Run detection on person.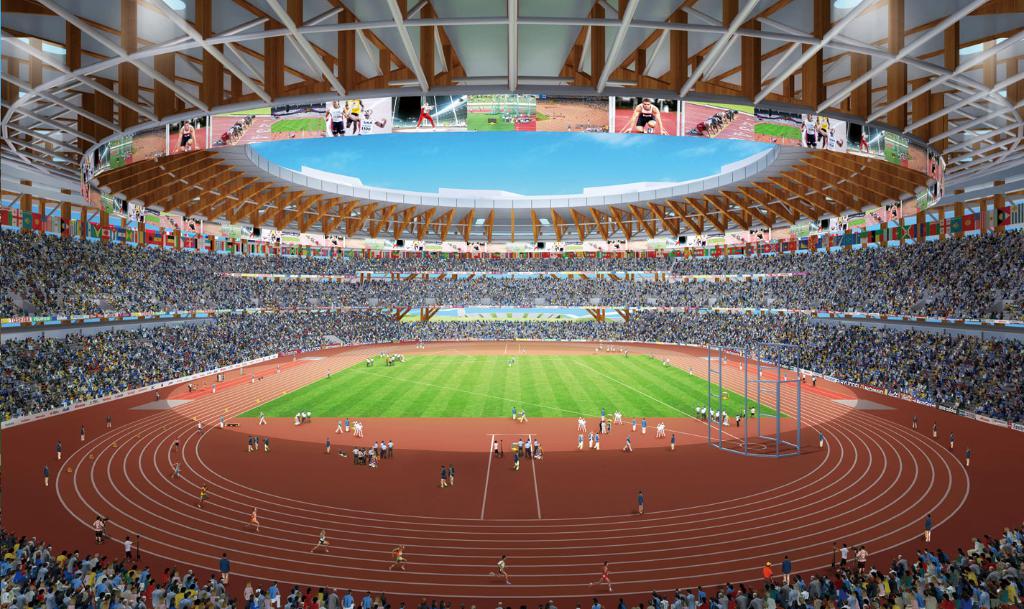
Result: [left=732, top=405, right=744, bottom=424].
